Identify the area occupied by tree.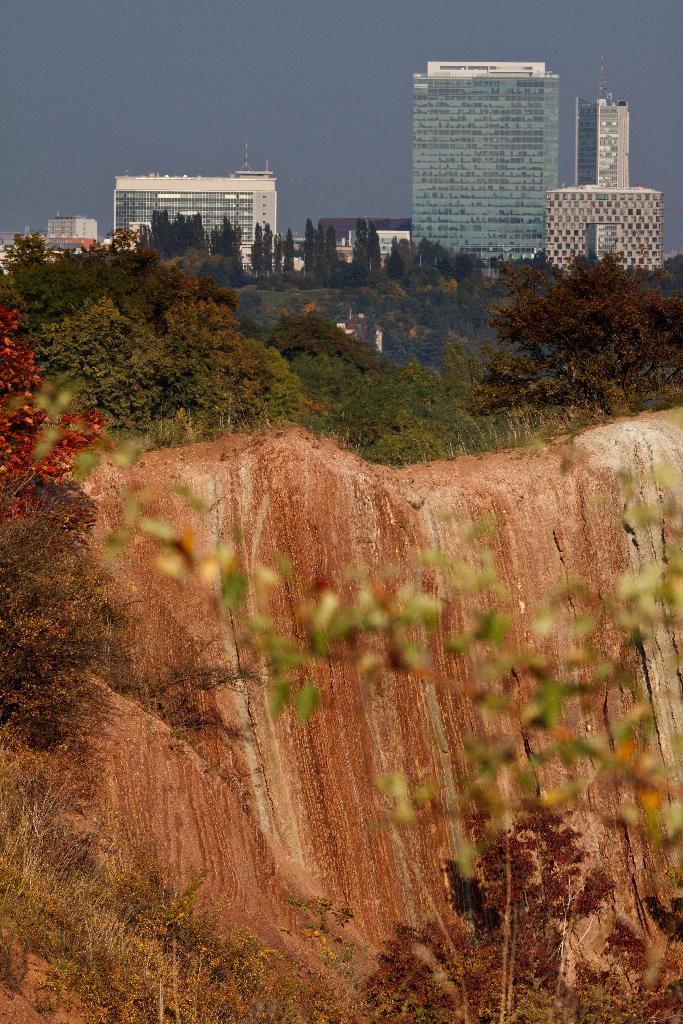
Area: 463/222/670/403.
